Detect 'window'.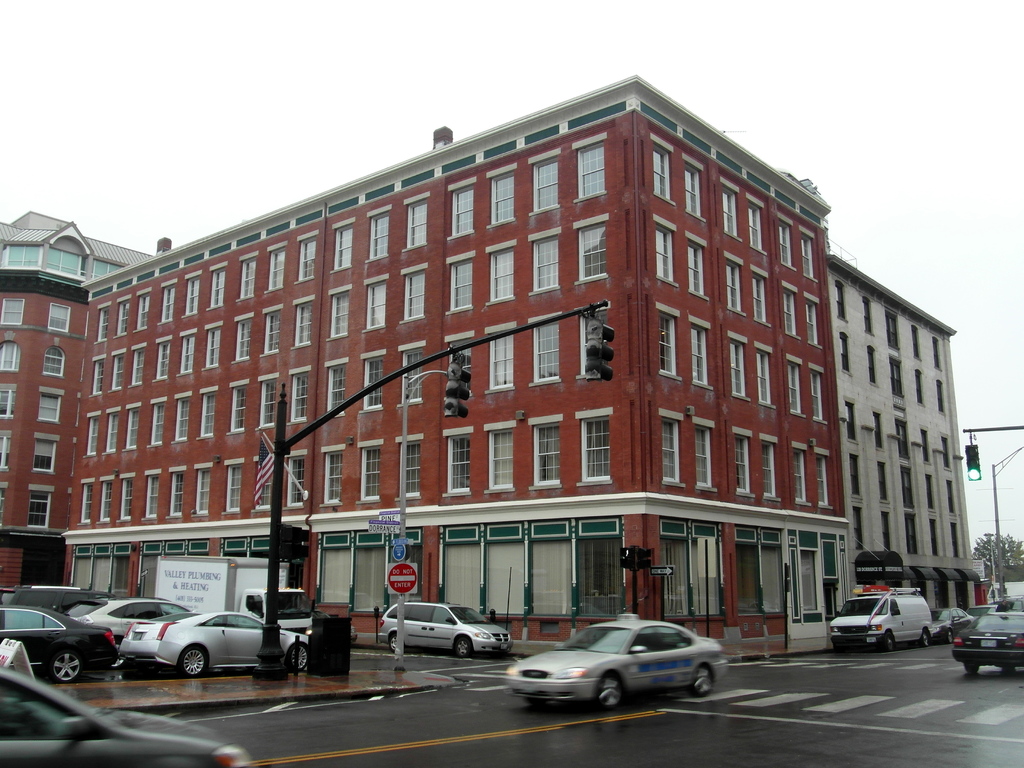
Detected at (360,354,384,408).
